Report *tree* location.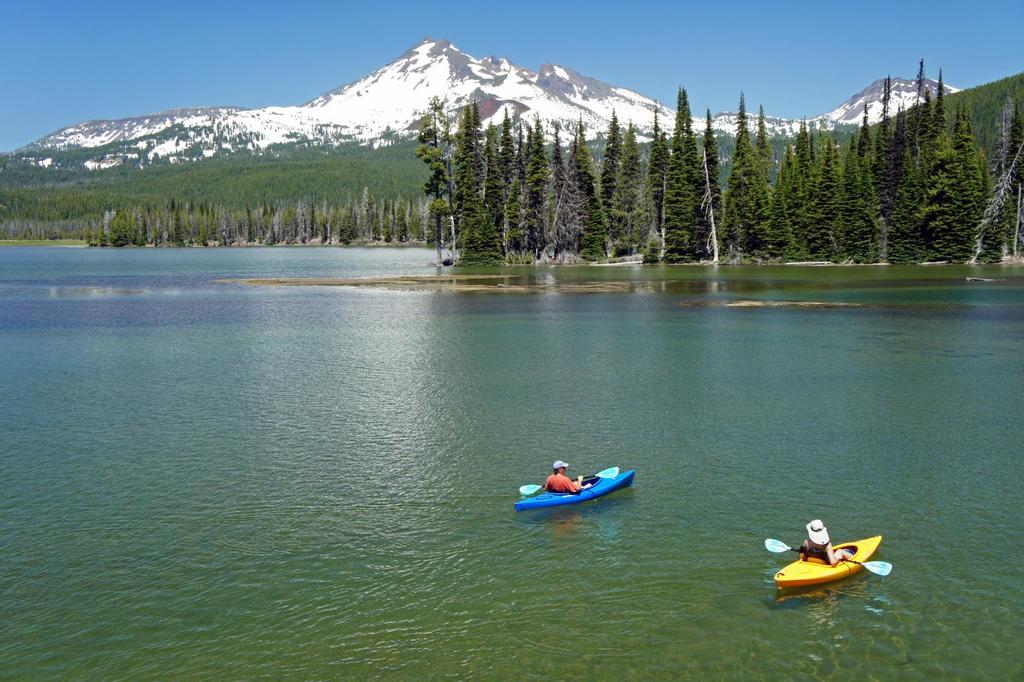
Report: detection(450, 102, 510, 270).
